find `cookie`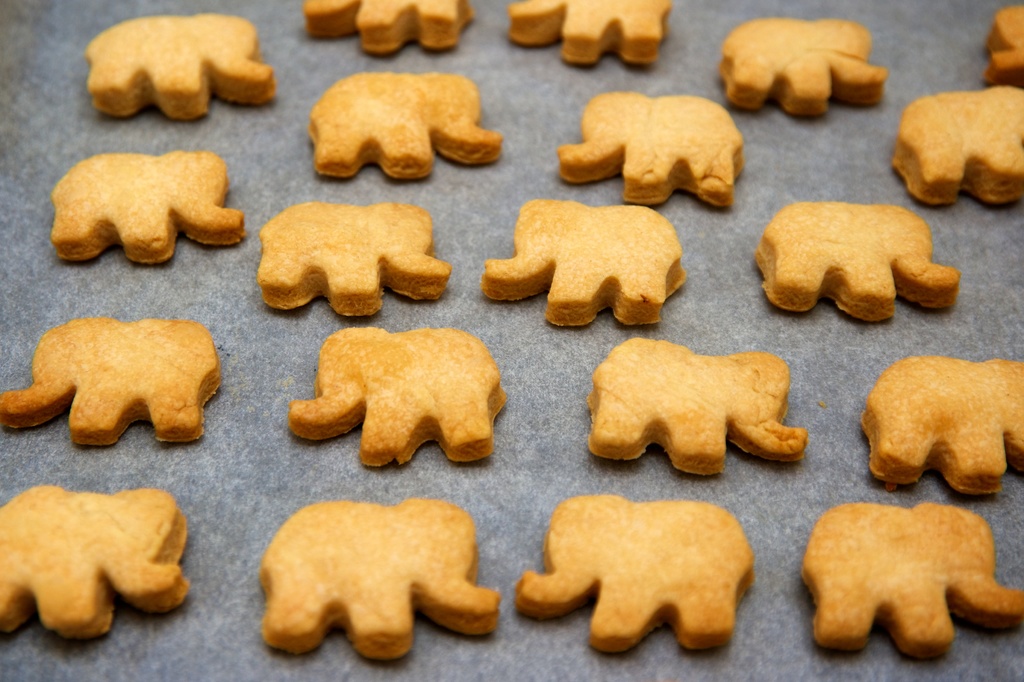
{"left": 508, "top": 496, "right": 755, "bottom": 655}
